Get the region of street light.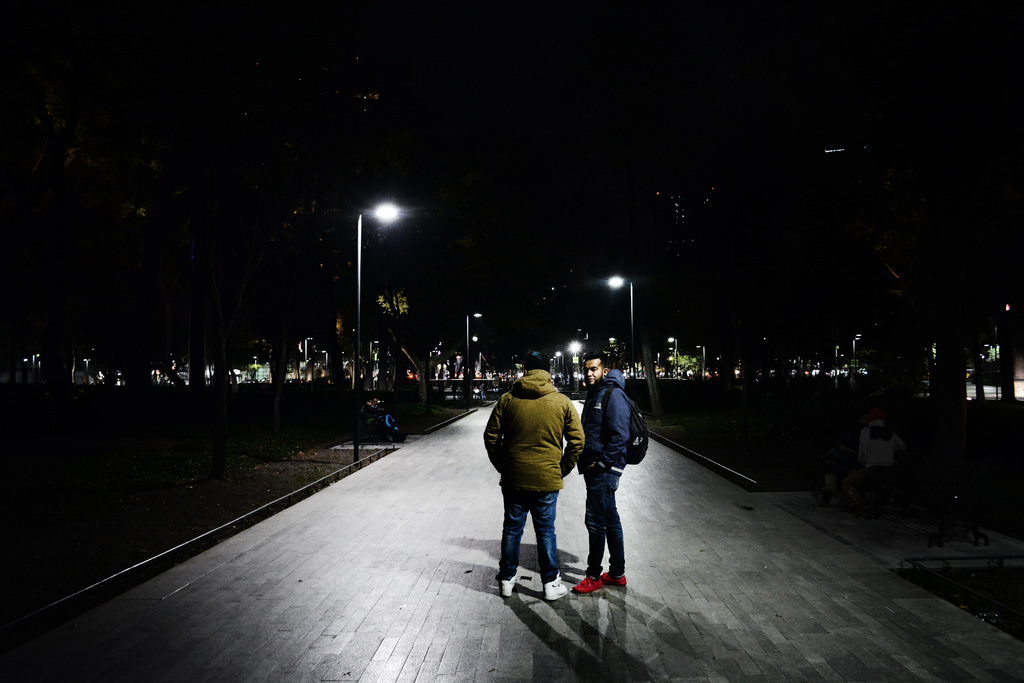
<bbox>463, 314, 481, 372</bbox>.
